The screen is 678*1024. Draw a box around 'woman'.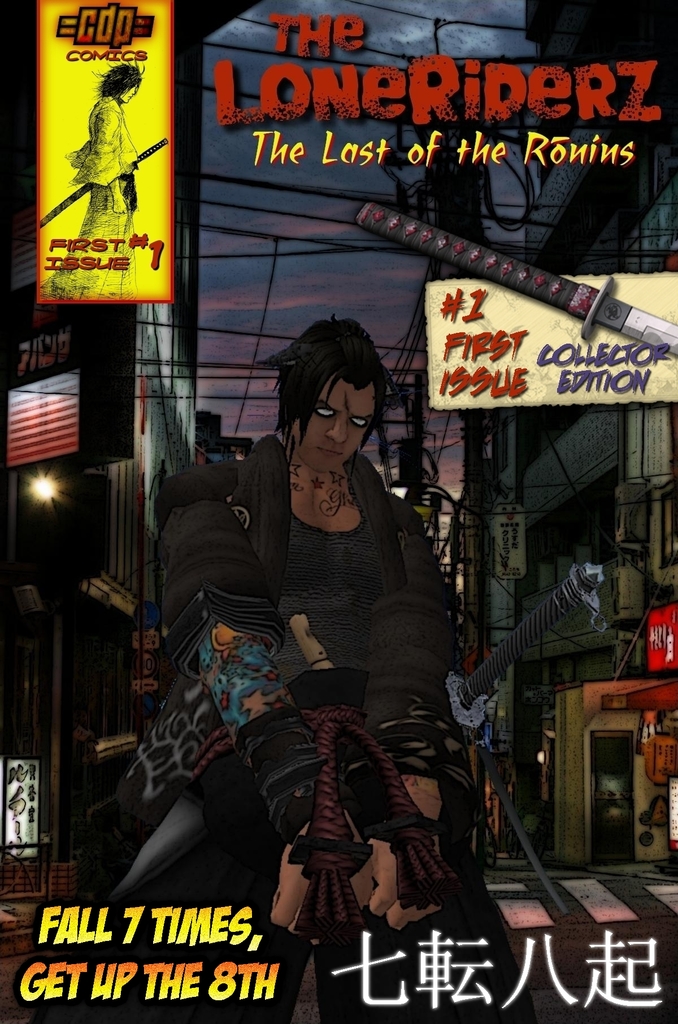
box(90, 307, 538, 1023).
